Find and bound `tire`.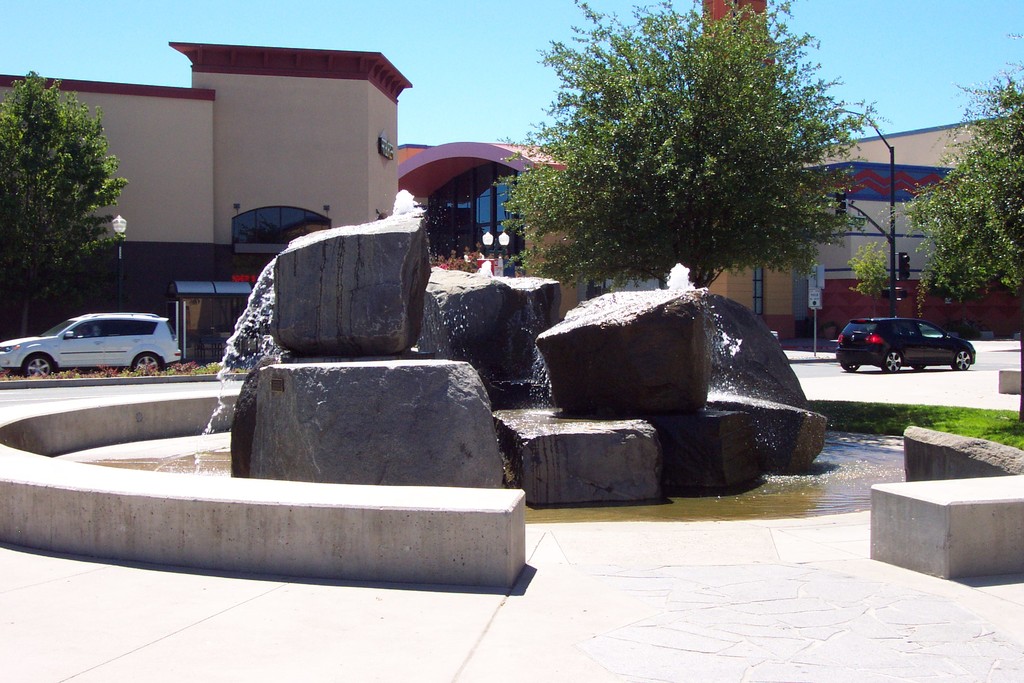
Bound: (135,352,163,370).
